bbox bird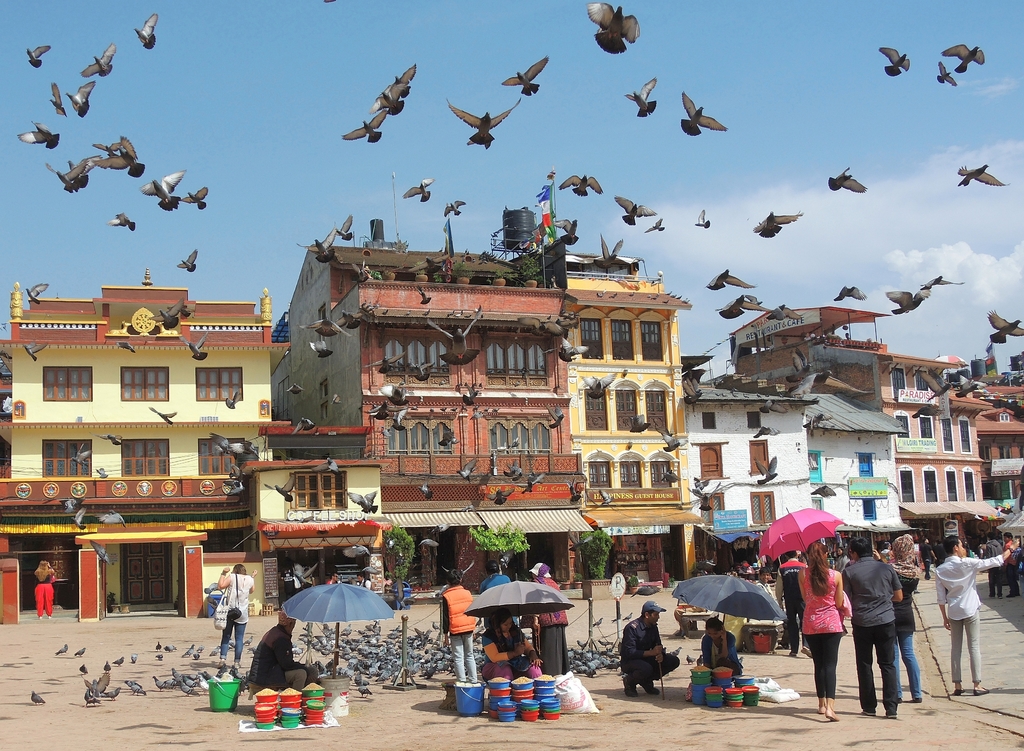
785 346 815 381
